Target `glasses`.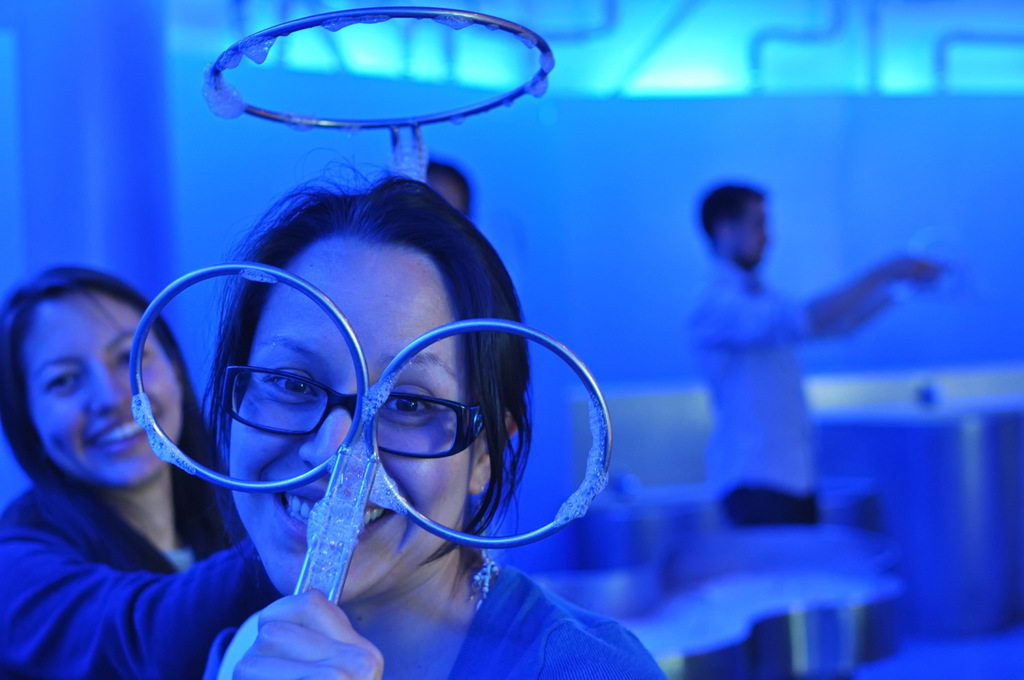
Target region: box(215, 365, 503, 460).
